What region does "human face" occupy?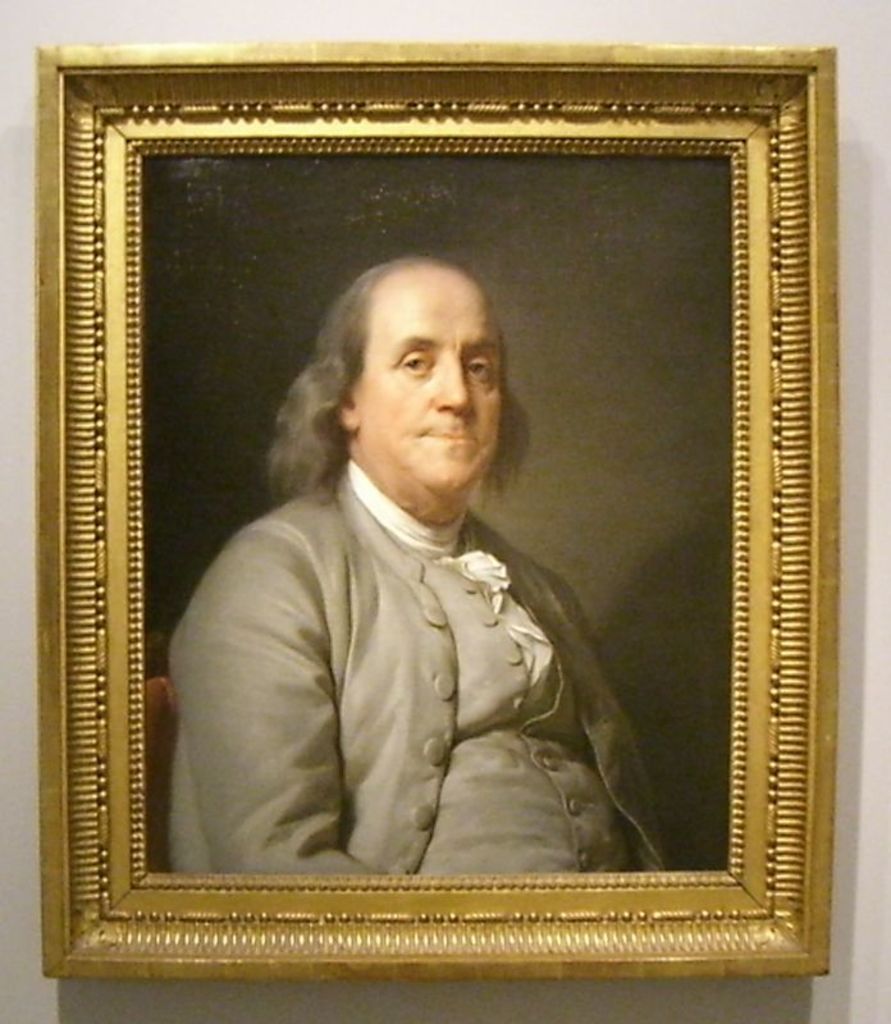
region(360, 262, 499, 504).
